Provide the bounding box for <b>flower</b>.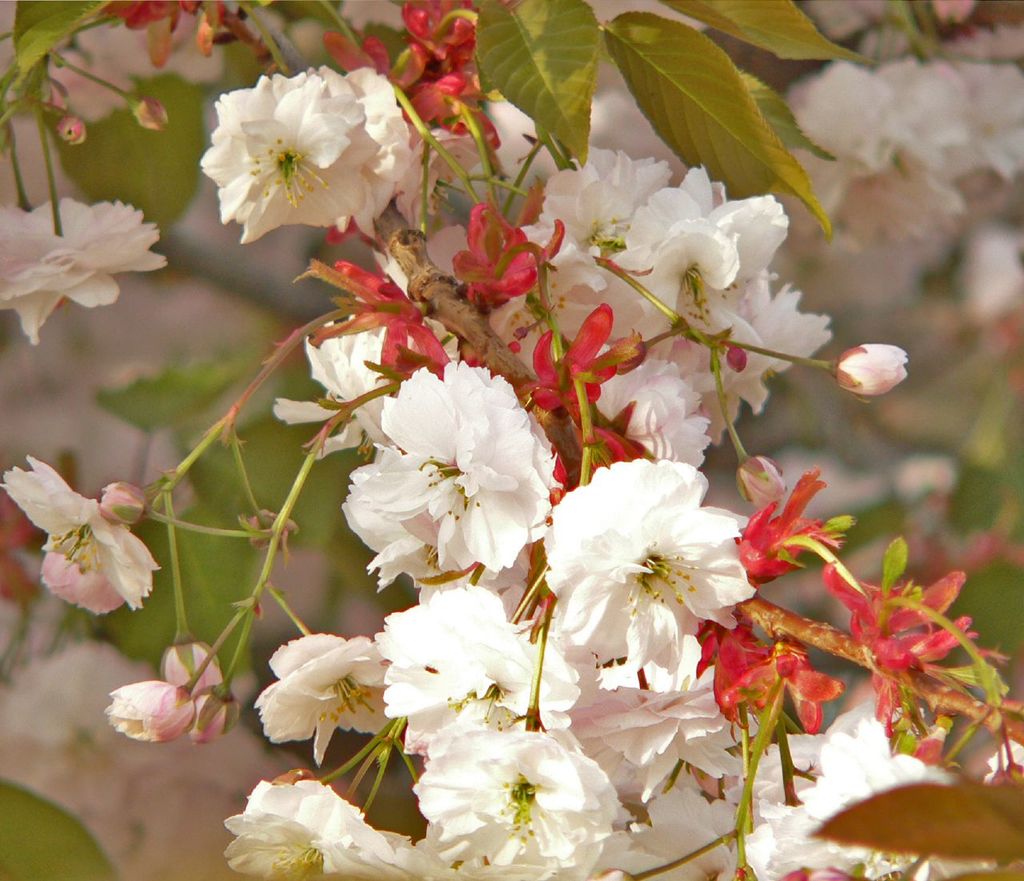
pyautogui.locateOnScreen(353, 354, 558, 600).
